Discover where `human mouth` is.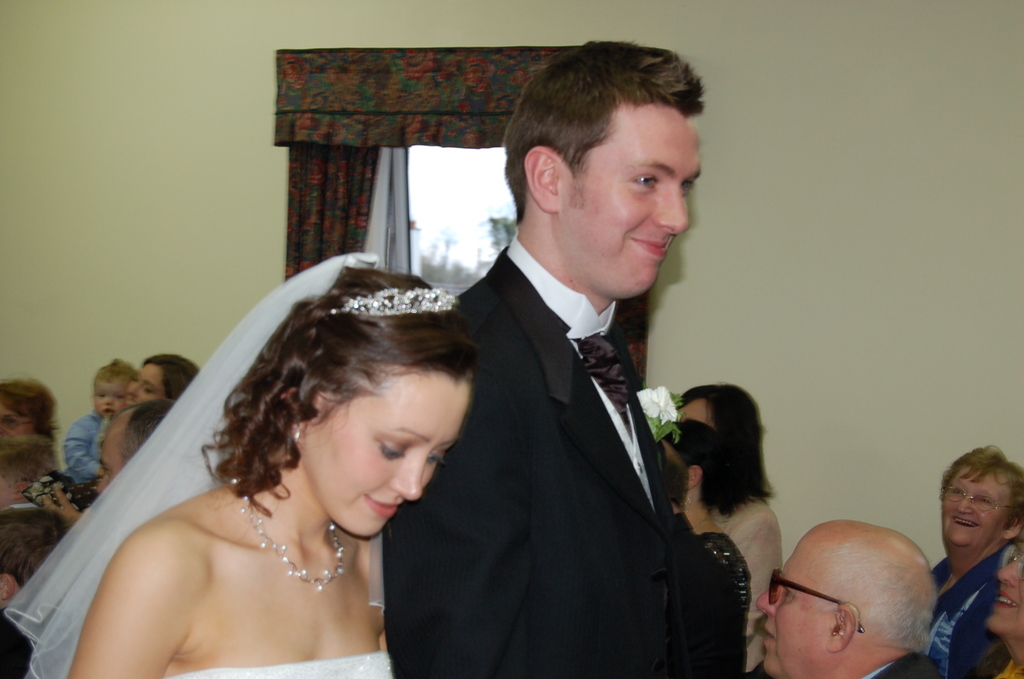
Discovered at locate(763, 626, 782, 653).
